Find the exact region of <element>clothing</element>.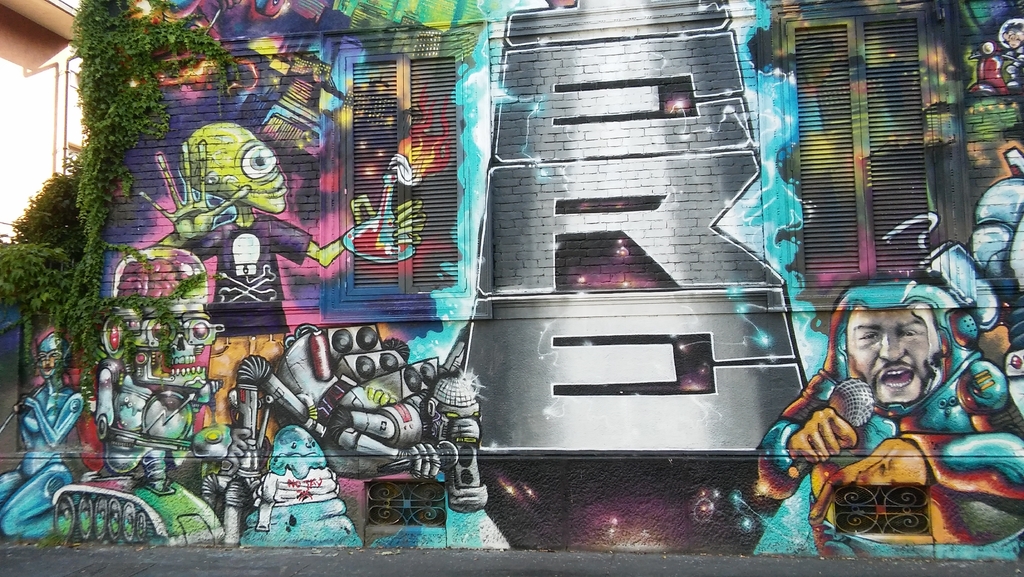
Exact region: [x1=184, y1=215, x2=312, y2=334].
